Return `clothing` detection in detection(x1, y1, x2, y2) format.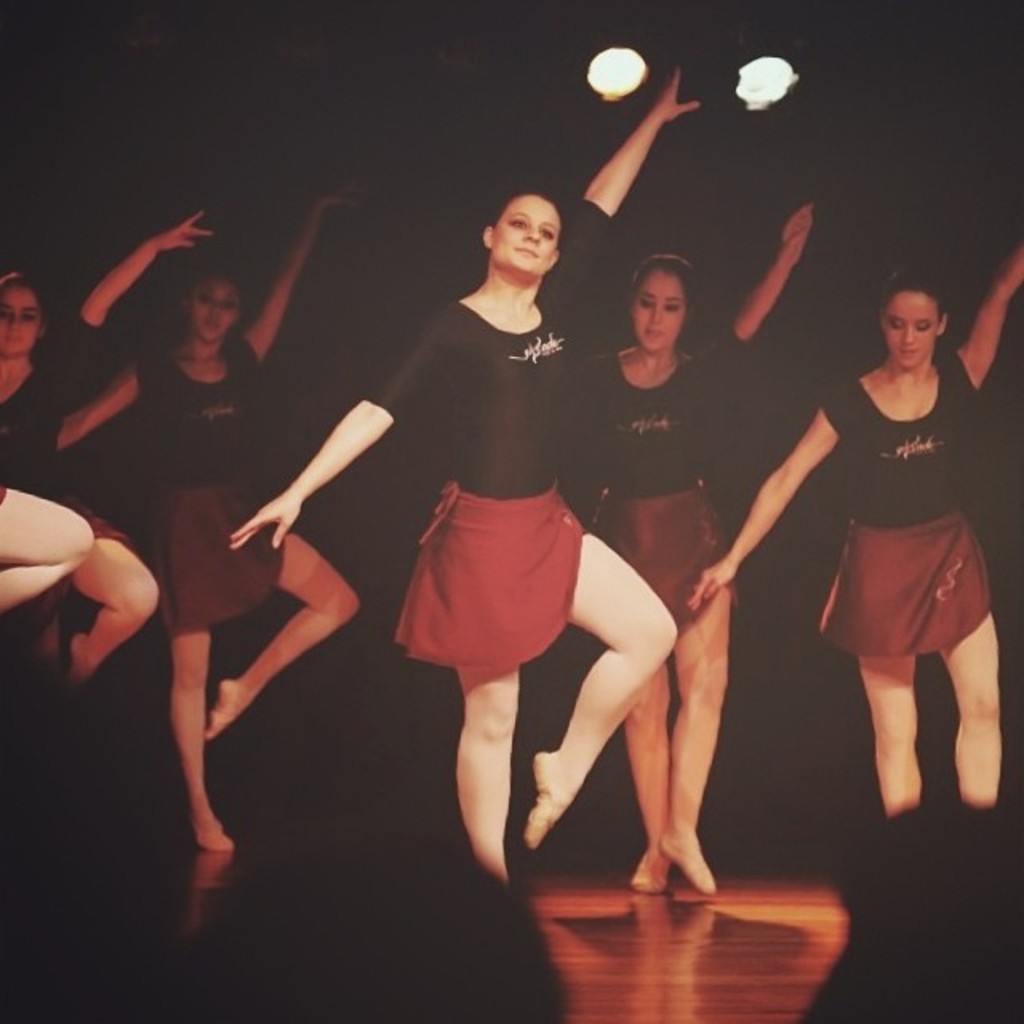
detection(594, 315, 746, 632).
